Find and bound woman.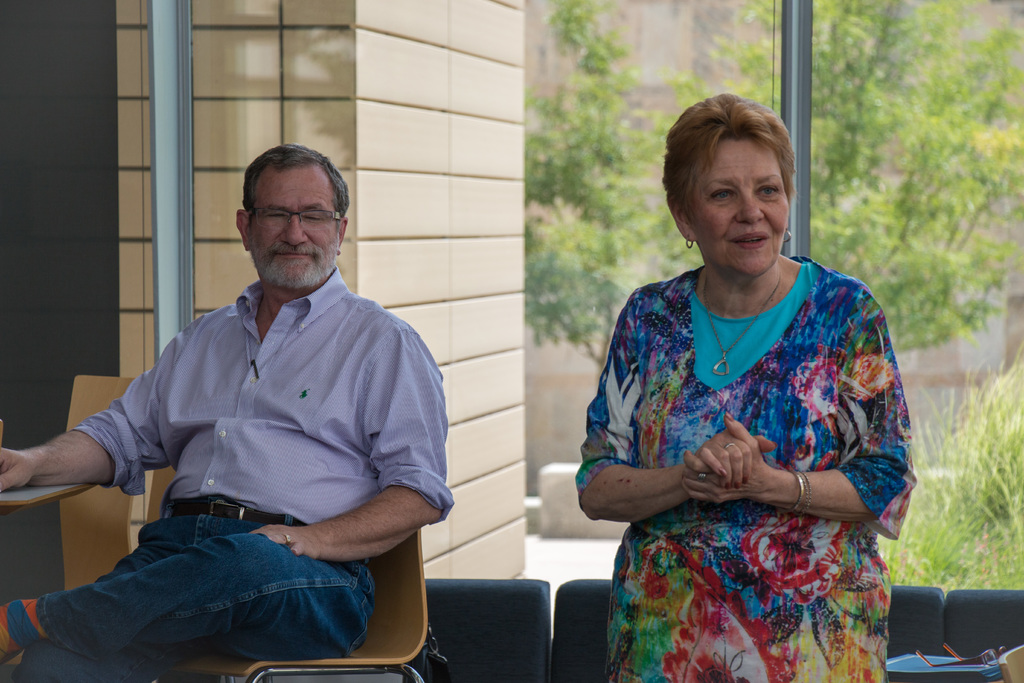
Bound: (left=569, top=104, right=926, bottom=682).
